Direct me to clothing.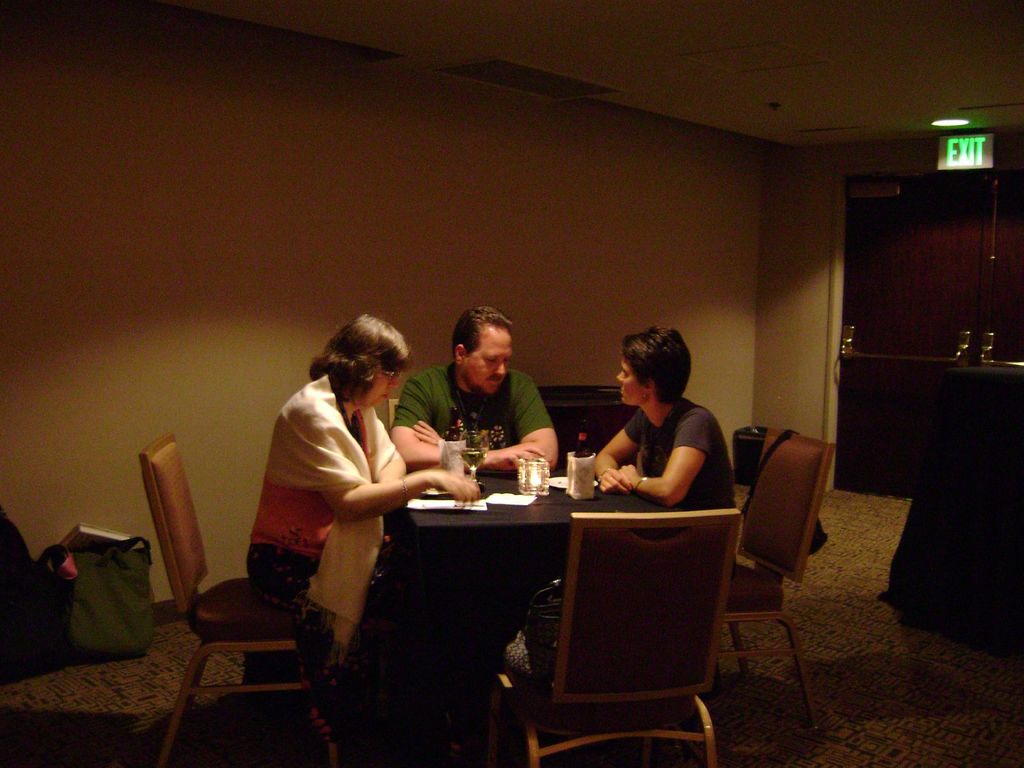
Direction: detection(621, 396, 736, 515).
